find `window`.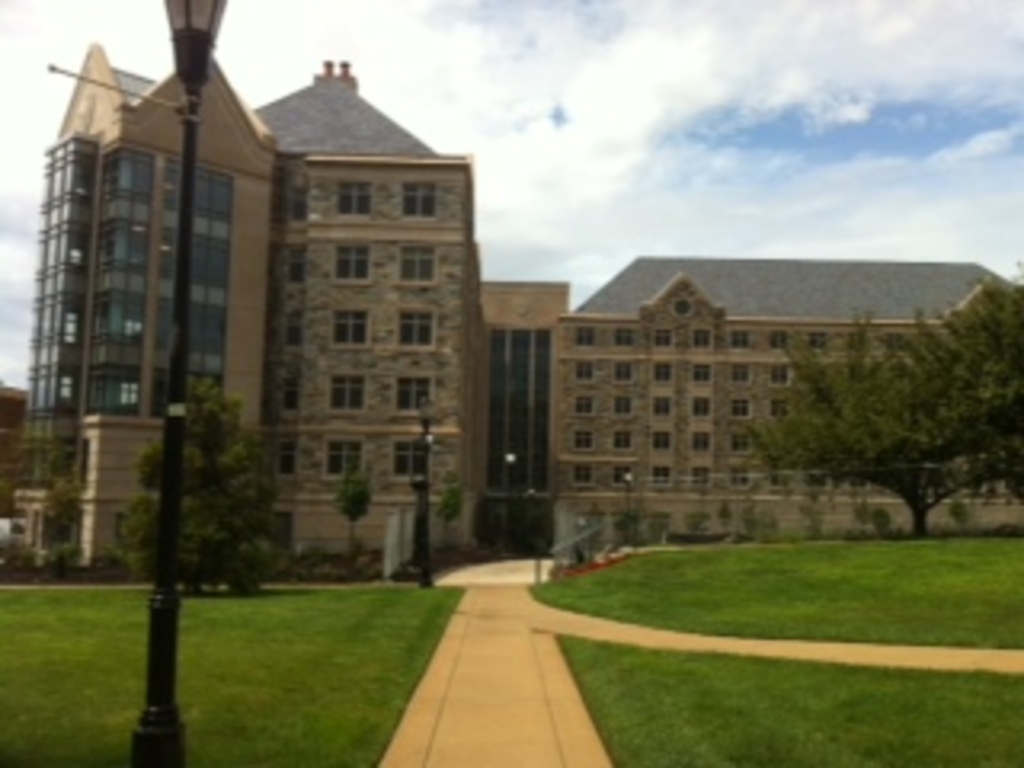
left=400, top=371, right=442, bottom=413.
